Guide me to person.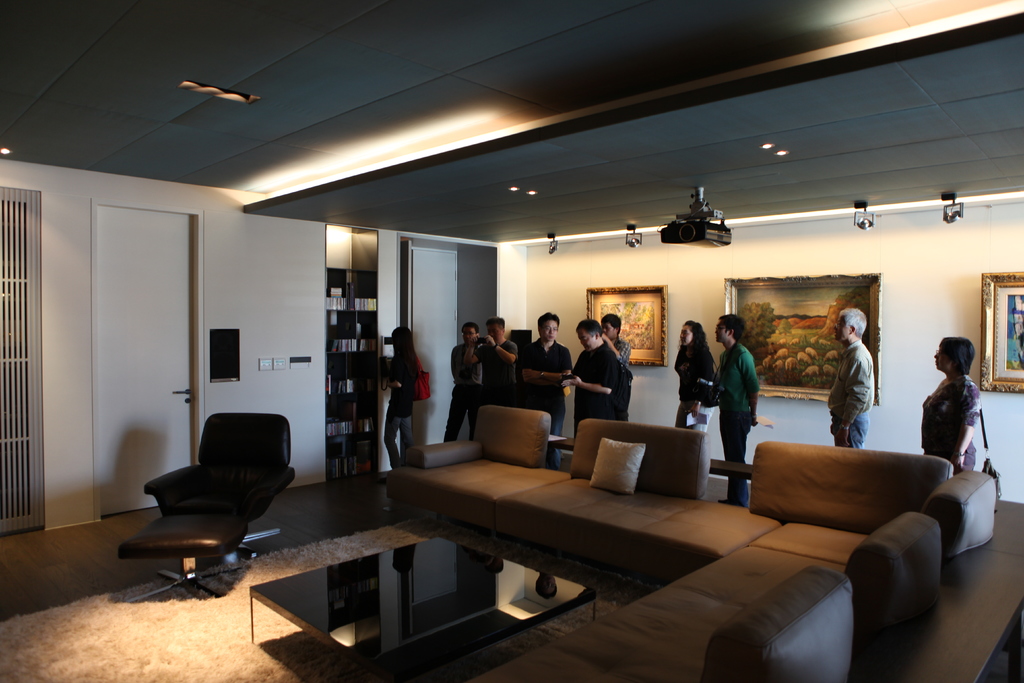
Guidance: bbox(564, 316, 626, 437).
